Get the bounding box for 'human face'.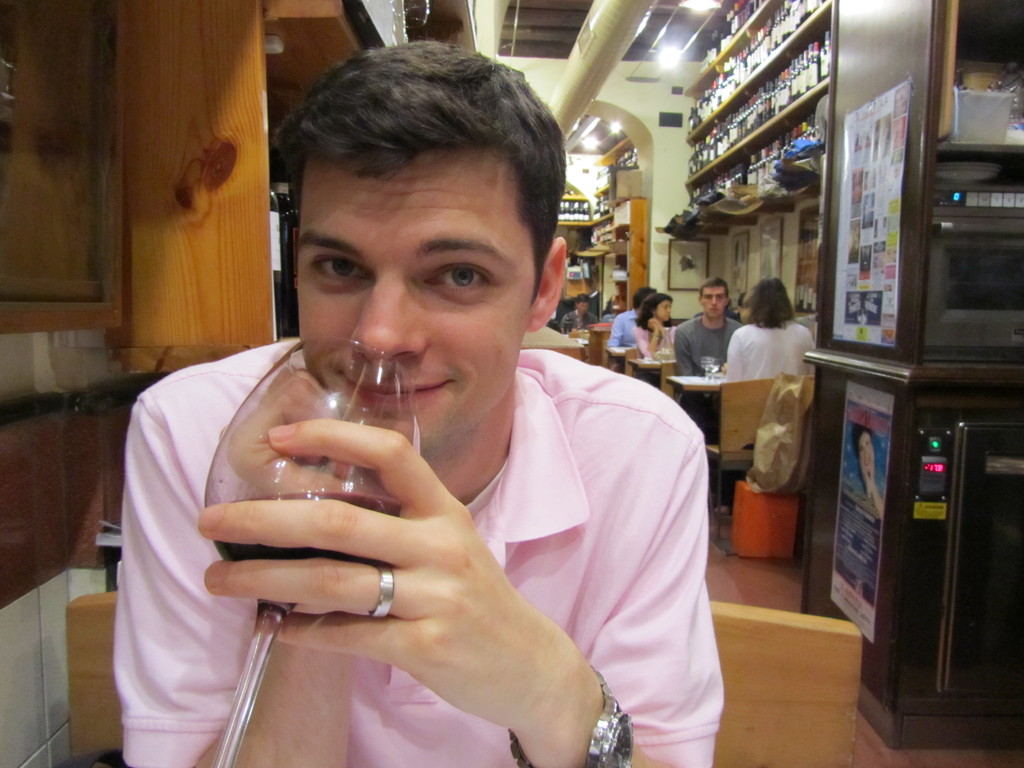
708 286 728 319.
